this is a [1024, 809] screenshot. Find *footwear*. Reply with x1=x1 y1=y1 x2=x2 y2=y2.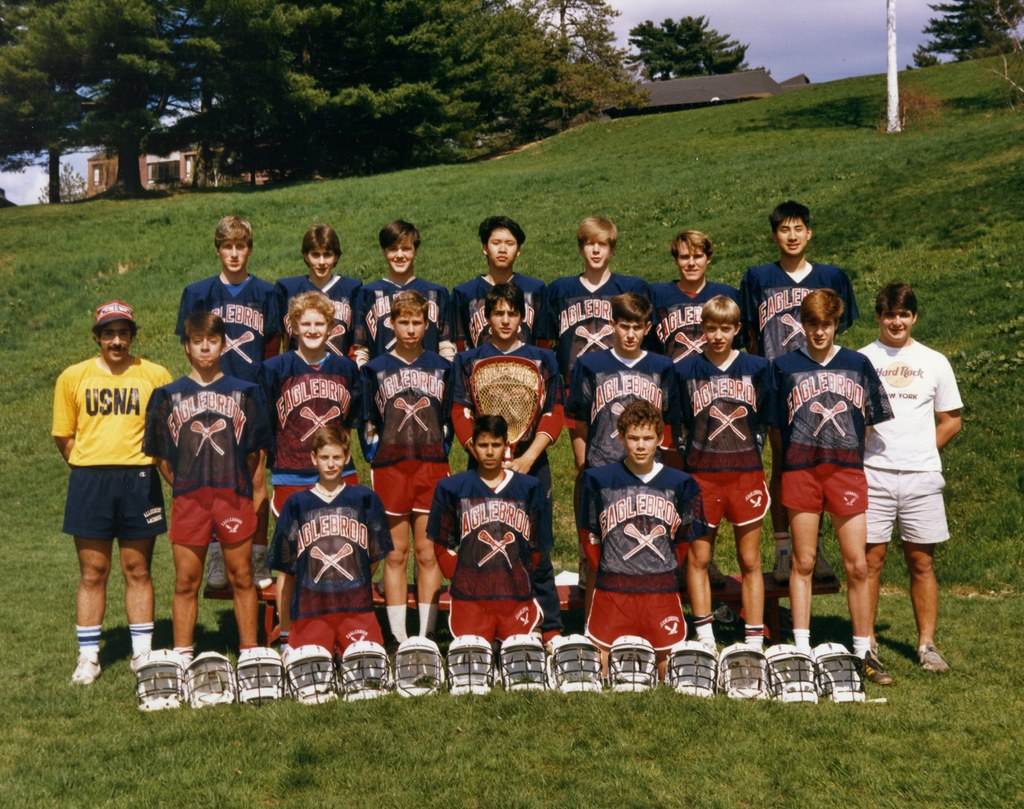
x1=125 y1=651 x2=133 y2=671.
